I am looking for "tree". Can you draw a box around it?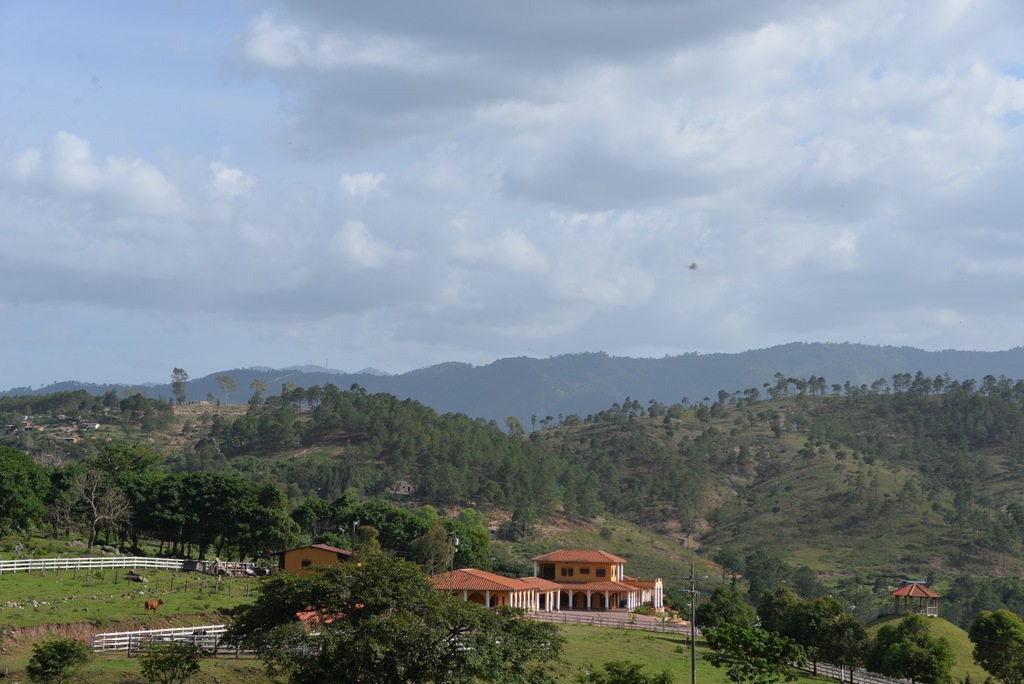
Sure, the bounding box is 53, 472, 138, 553.
